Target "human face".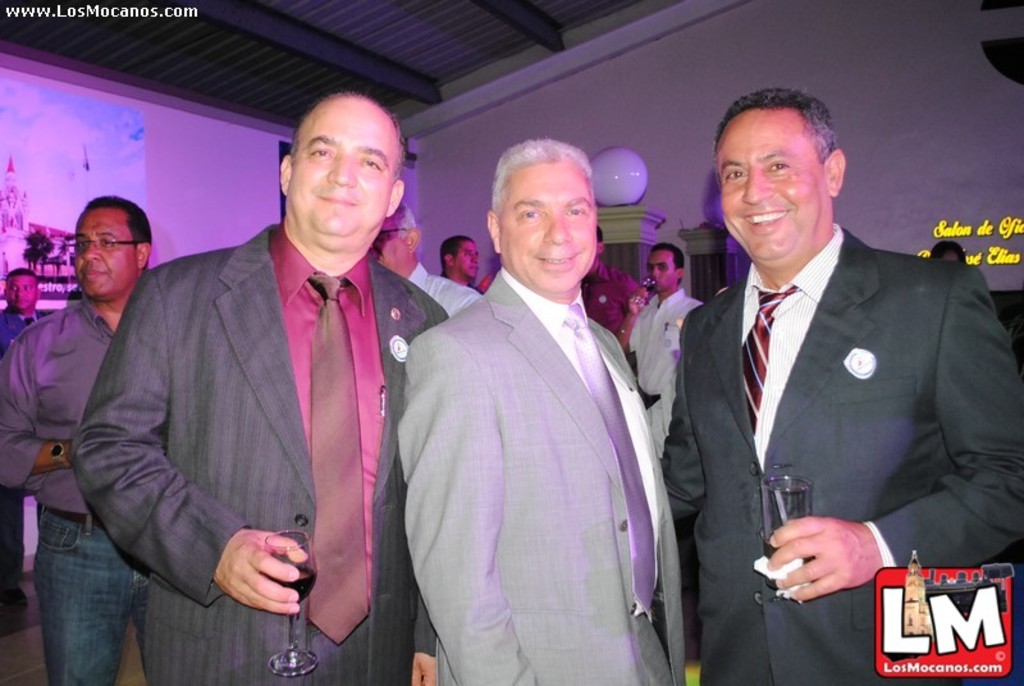
Target region: box=[68, 214, 137, 297].
